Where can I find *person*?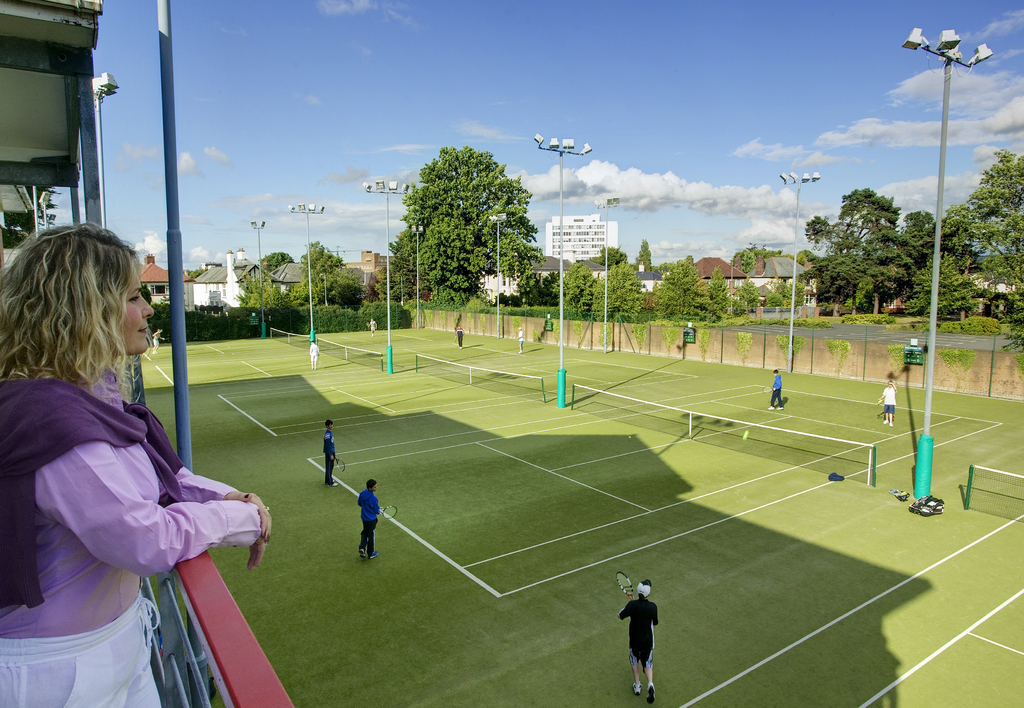
You can find it at detection(310, 338, 319, 369).
